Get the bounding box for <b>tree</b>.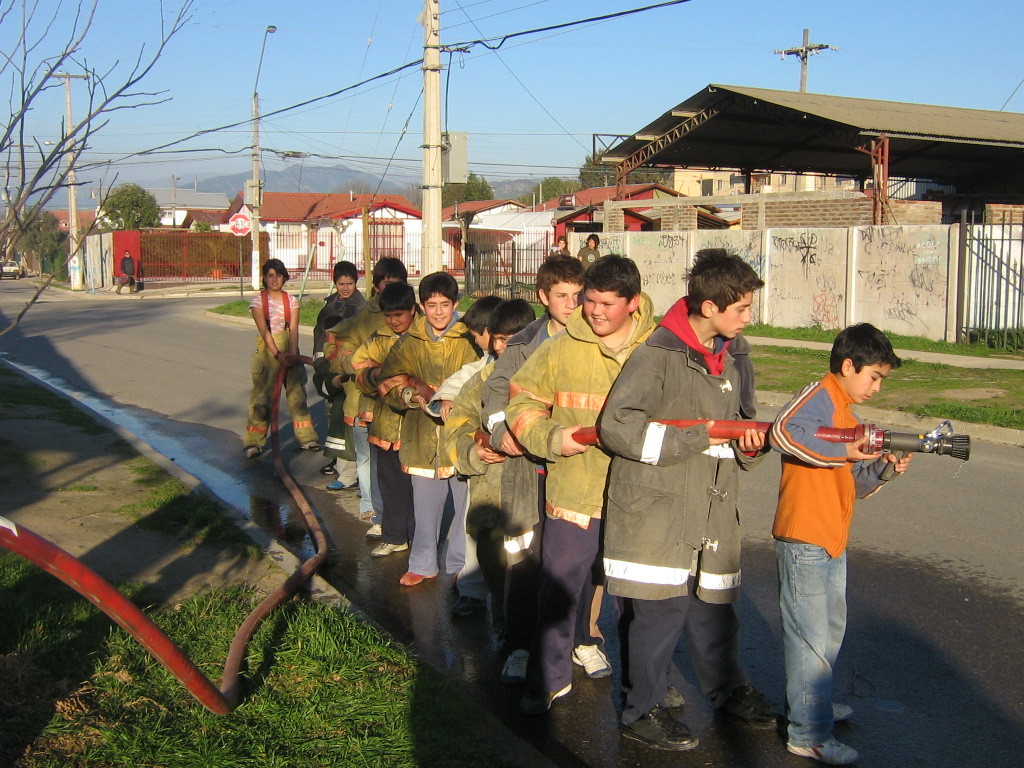
12:205:60:282.
